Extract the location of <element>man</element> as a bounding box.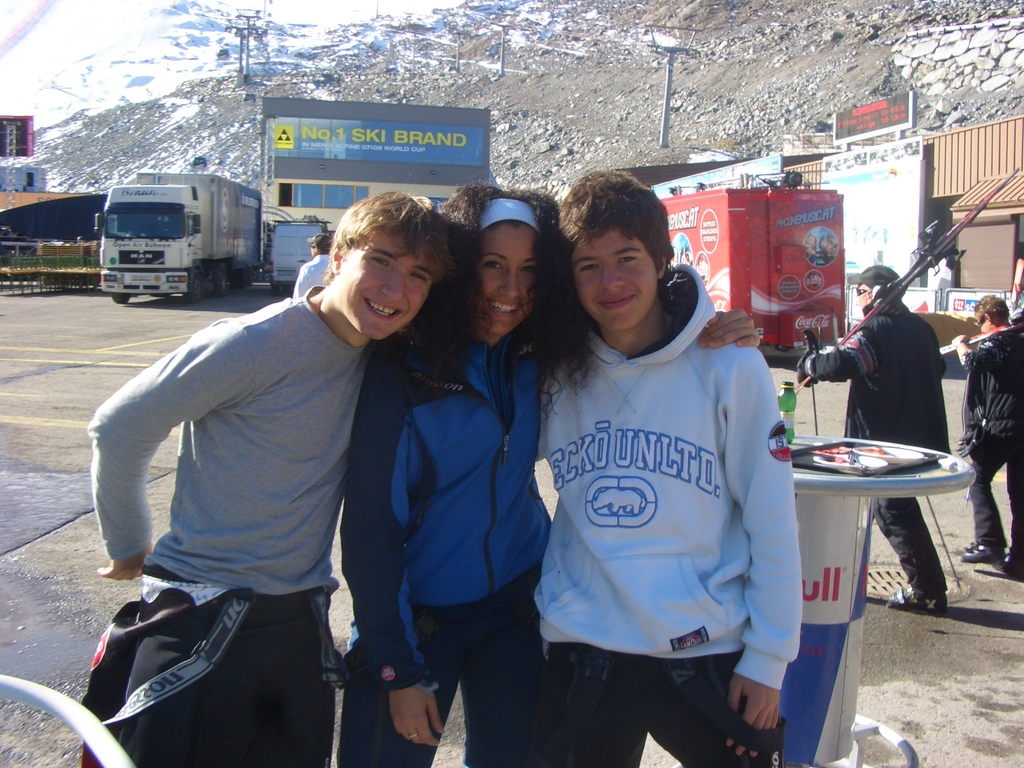
(797,262,954,614).
